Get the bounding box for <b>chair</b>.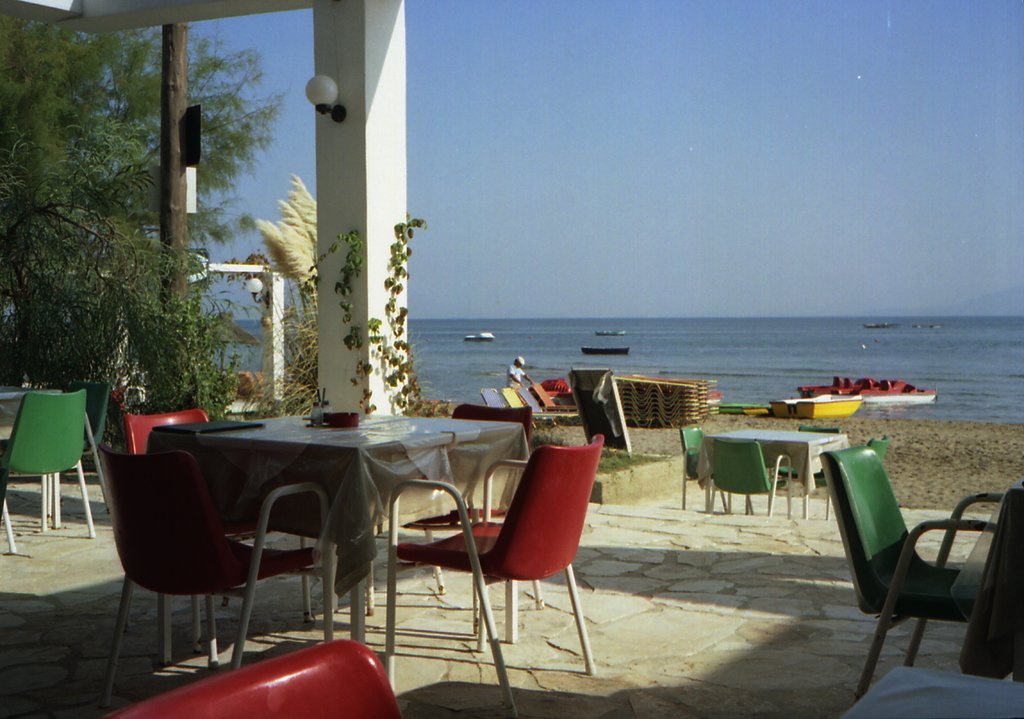
815/437/897/517.
